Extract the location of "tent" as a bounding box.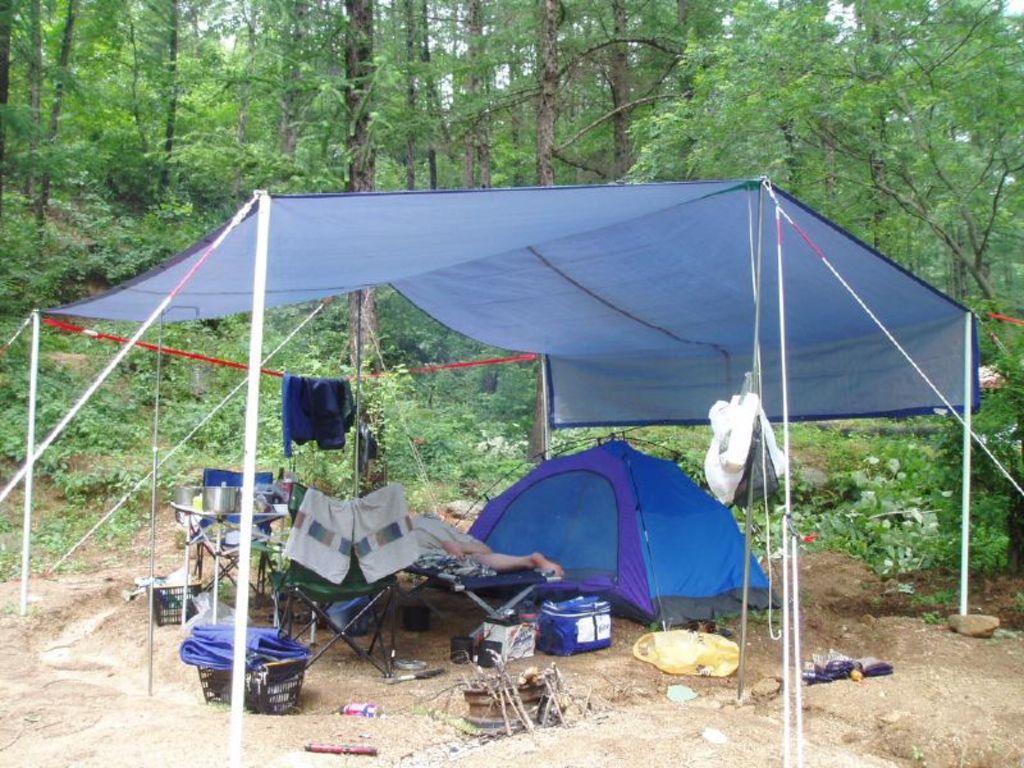
region(0, 192, 1023, 767).
